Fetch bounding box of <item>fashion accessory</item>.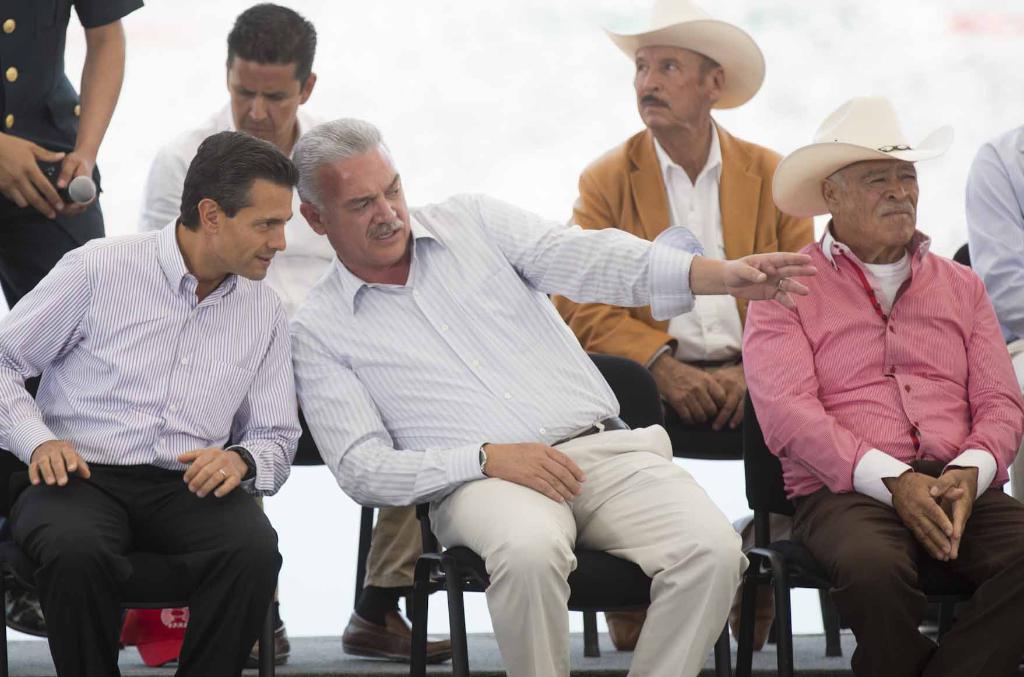
Bbox: Rect(478, 442, 488, 475).
